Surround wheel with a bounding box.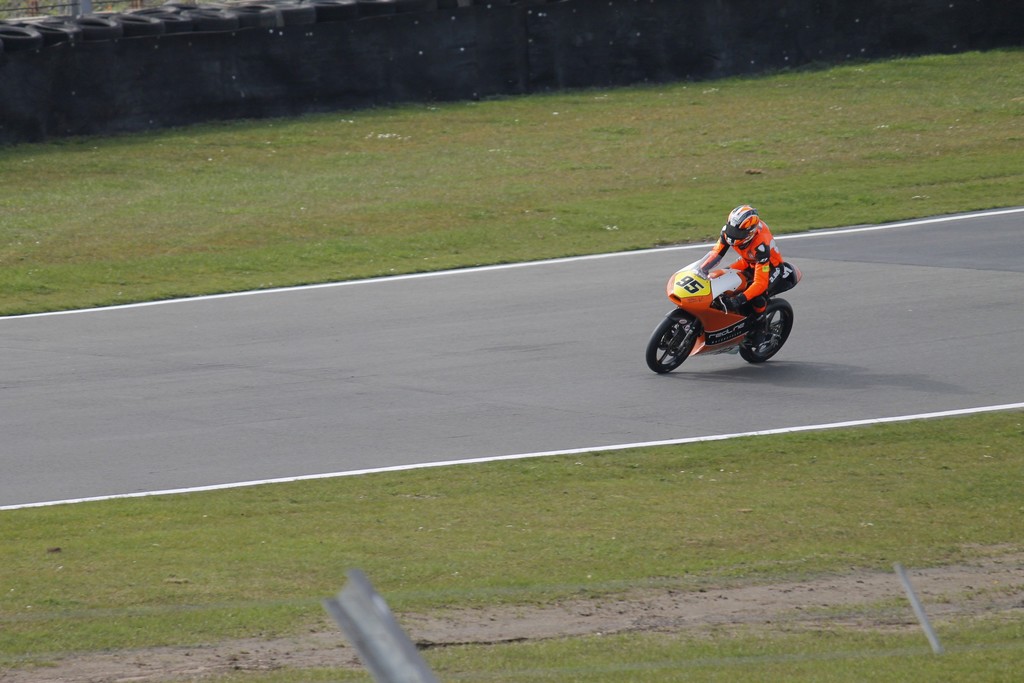
pyautogui.locateOnScreen(646, 305, 709, 370).
